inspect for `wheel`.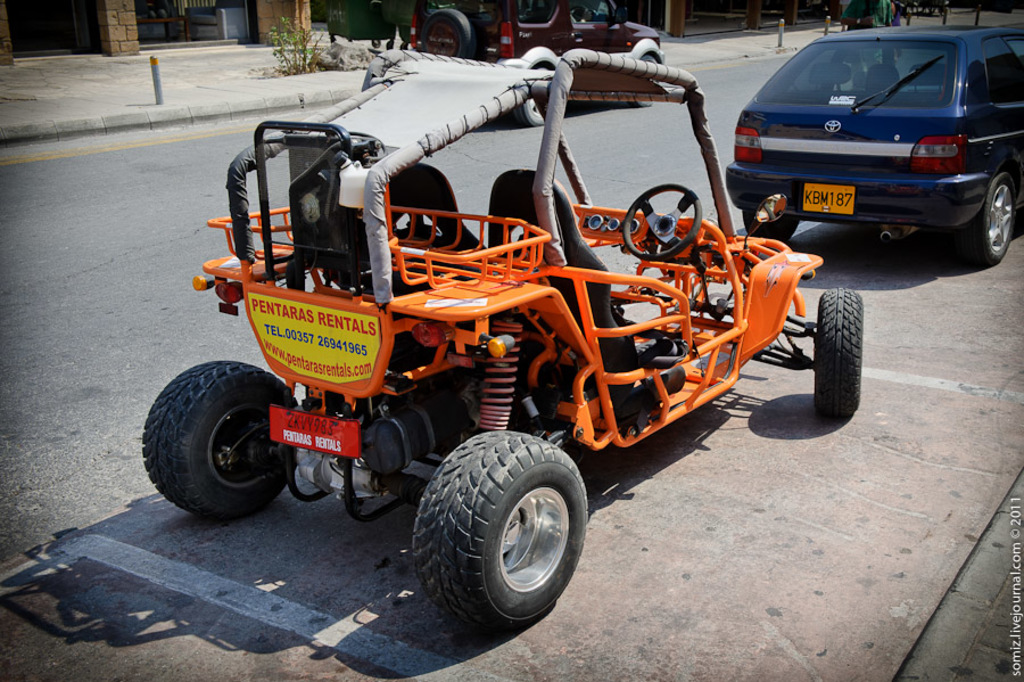
Inspection: <box>517,100,542,129</box>.
